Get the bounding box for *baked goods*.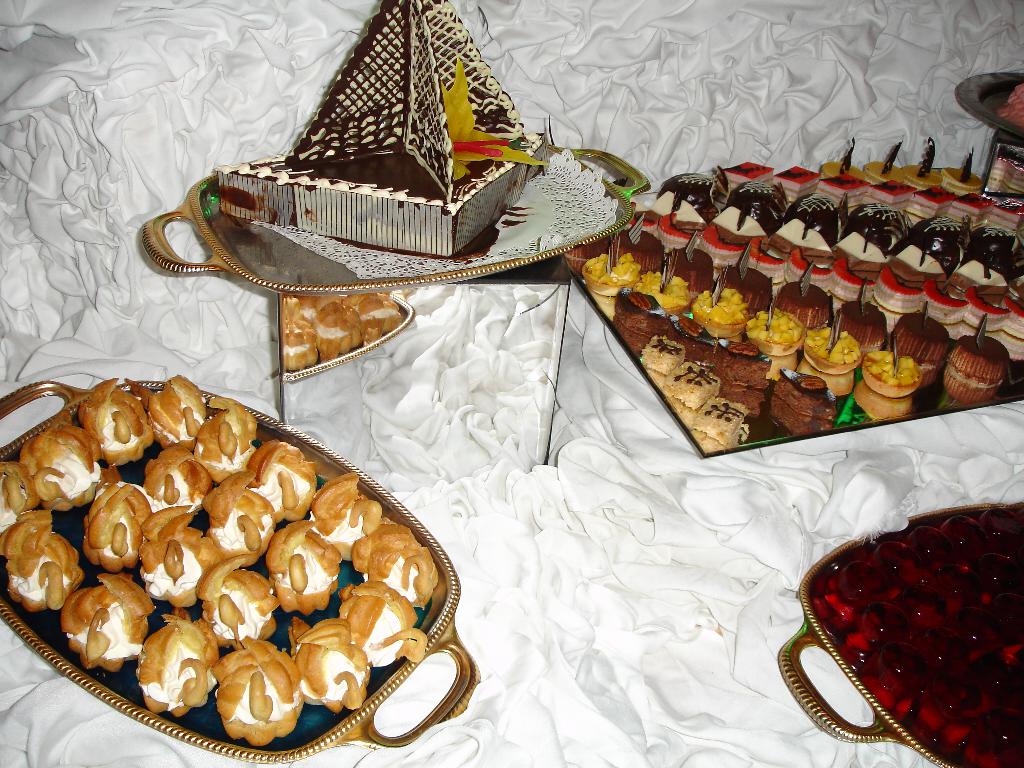
(865, 140, 913, 189).
